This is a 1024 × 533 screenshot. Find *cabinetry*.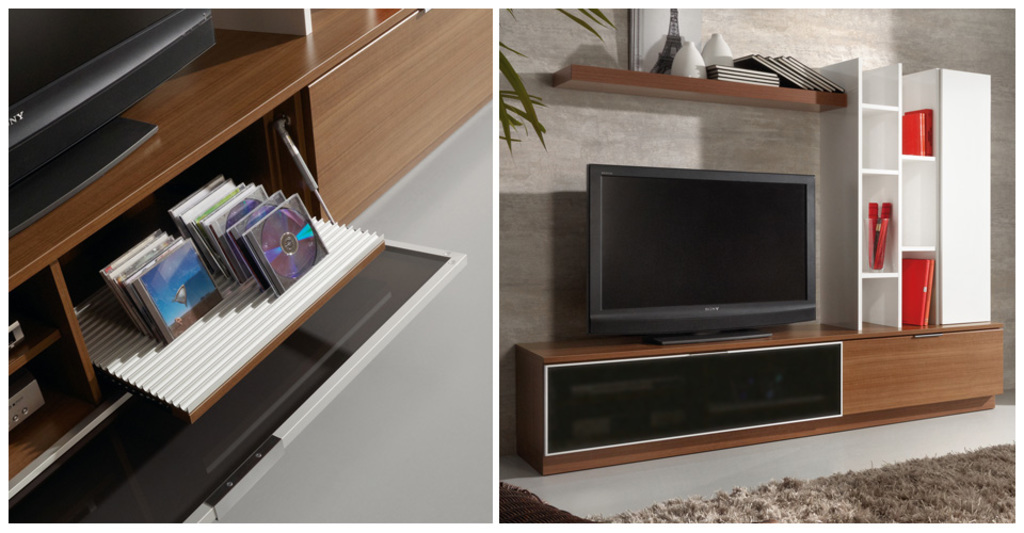
Bounding box: bbox=(829, 59, 998, 335).
